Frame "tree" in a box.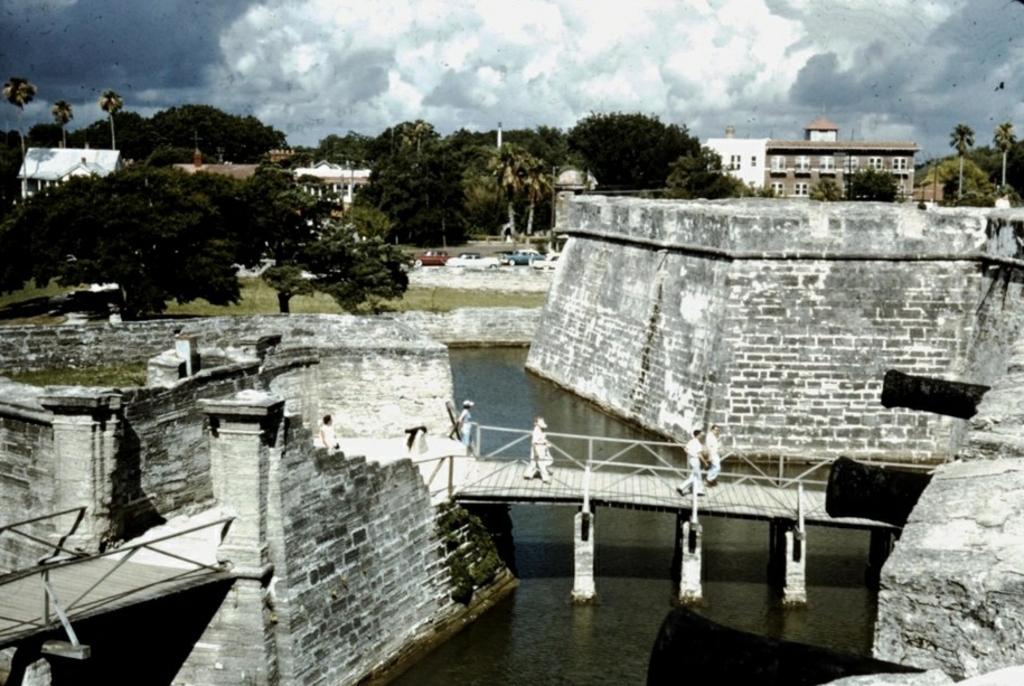
box(238, 170, 401, 327).
